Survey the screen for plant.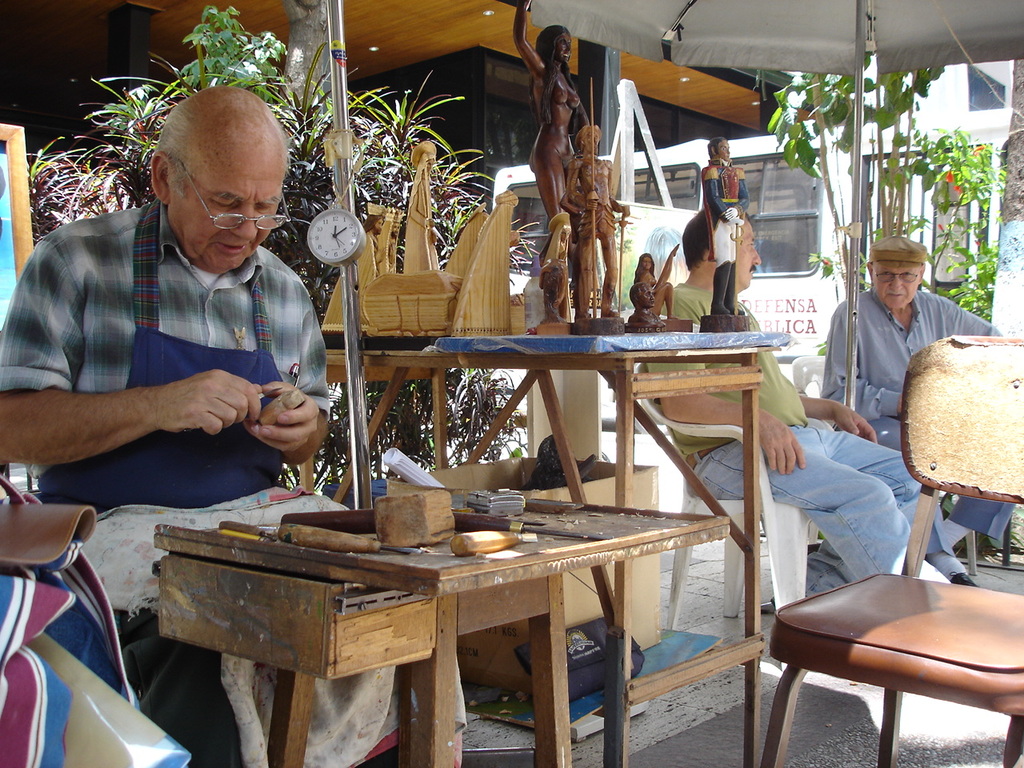
Survey found: l=761, t=61, r=1003, b=318.
